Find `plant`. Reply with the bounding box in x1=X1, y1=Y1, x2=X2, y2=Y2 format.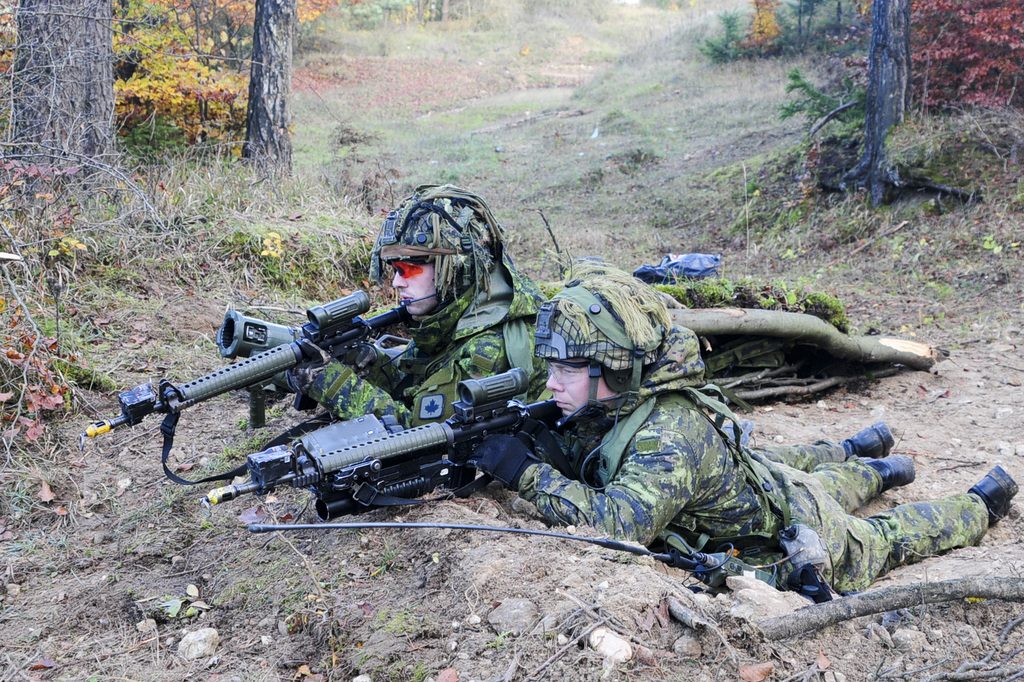
x1=317, y1=568, x2=352, y2=588.
